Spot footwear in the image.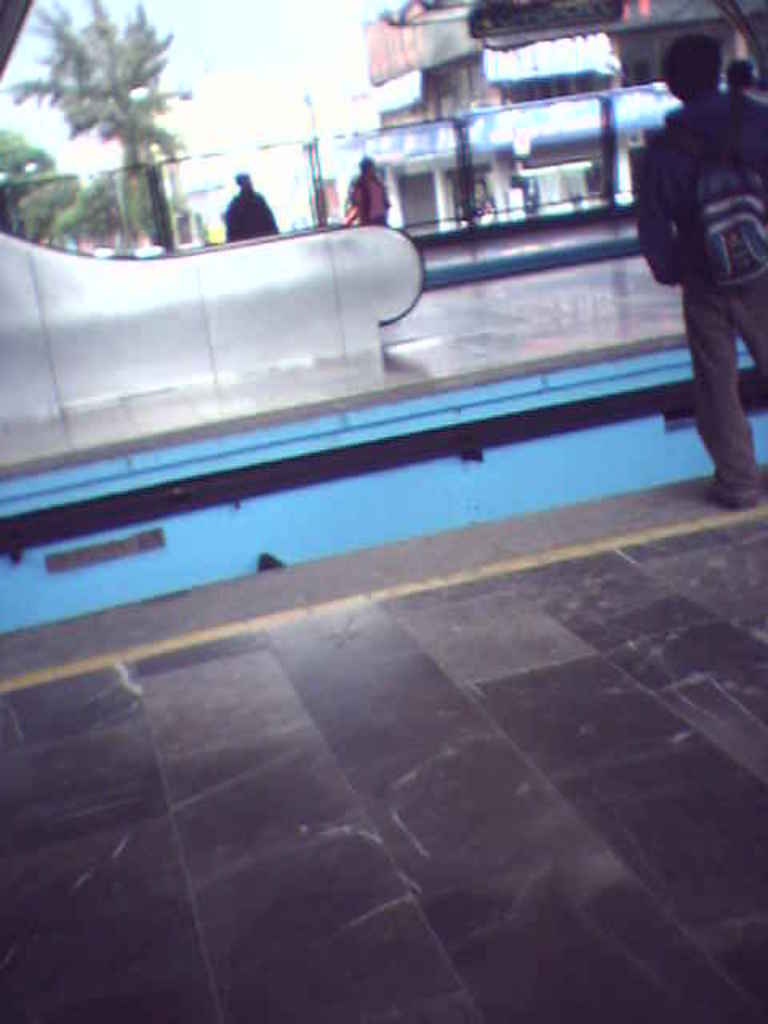
footwear found at Rect(706, 488, 765, 509).
